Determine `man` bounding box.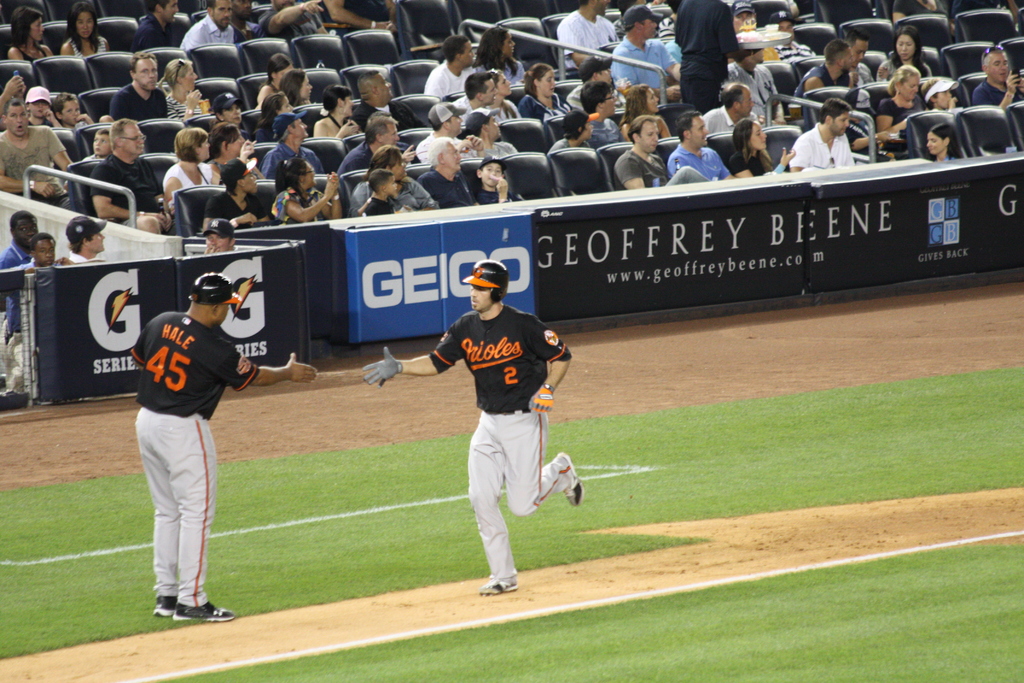
Determined: box(415, 144, 478, 205).
